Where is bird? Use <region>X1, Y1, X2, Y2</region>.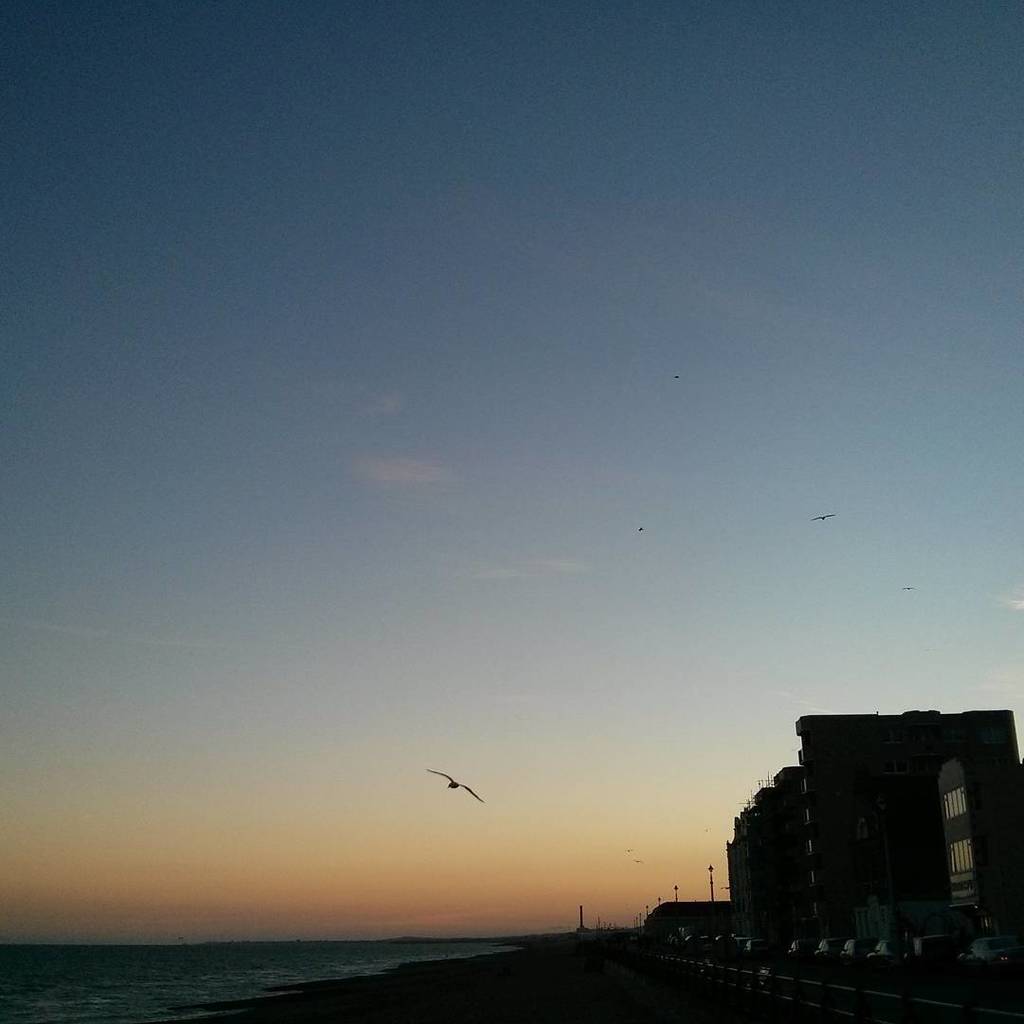
<region>667, 374, 681, 384</region>.
